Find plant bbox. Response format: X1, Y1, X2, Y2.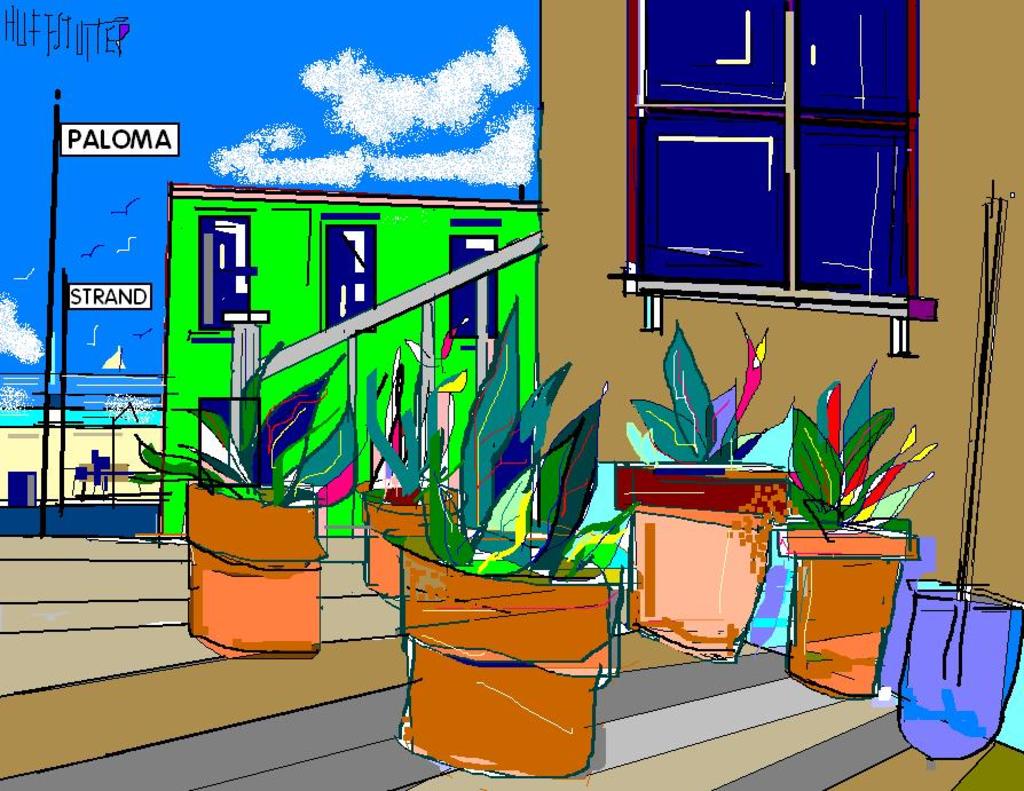
356, 350, 472, 563.
